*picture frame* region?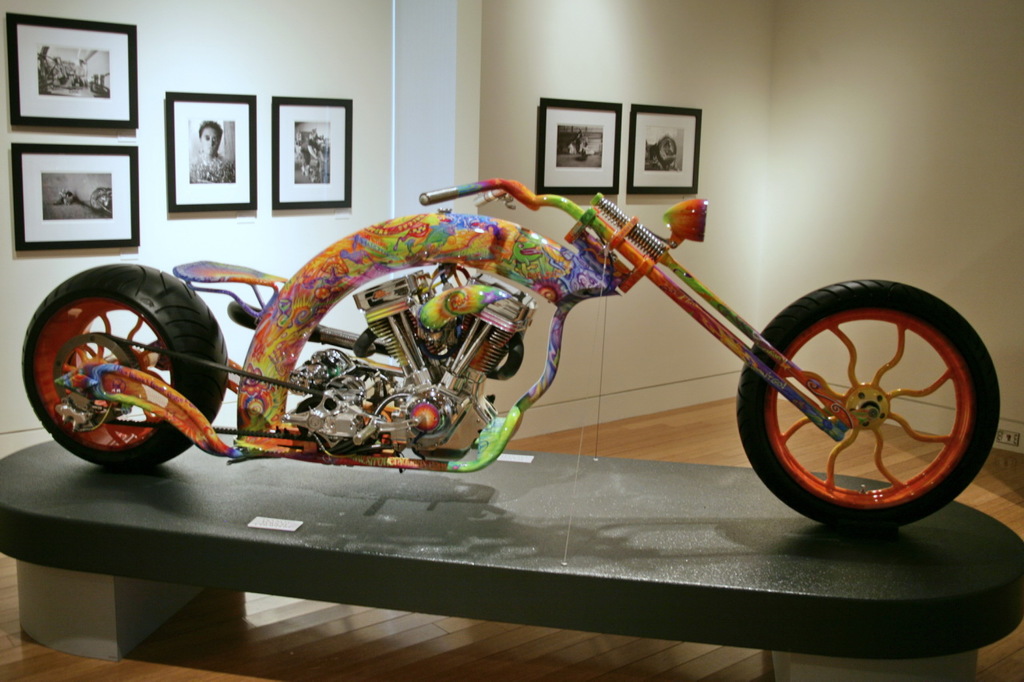
[163,87,258,213]
